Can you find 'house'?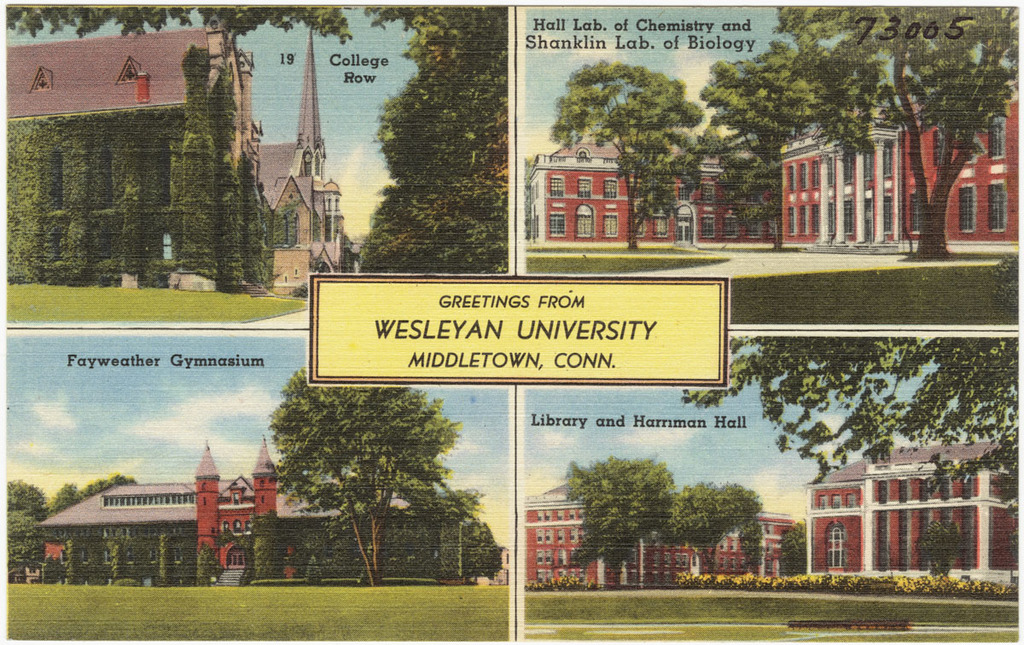
Yes, bounding box: locate(782, 449, 1018, 584).
